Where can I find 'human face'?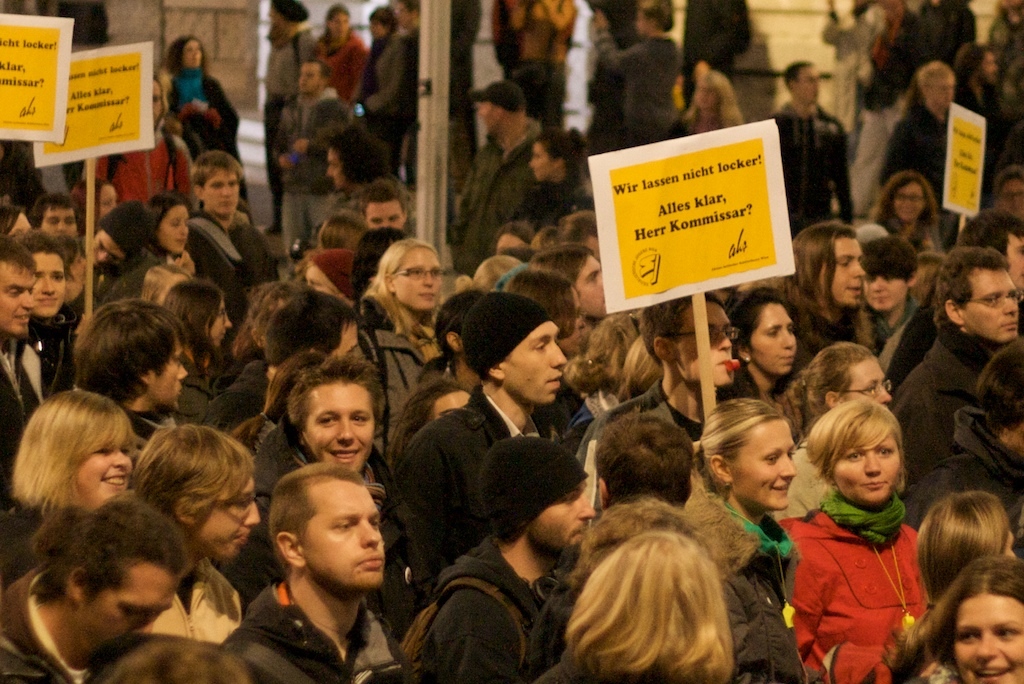
You can find it at x1=195, y1=286, x2=236, y2=349.
